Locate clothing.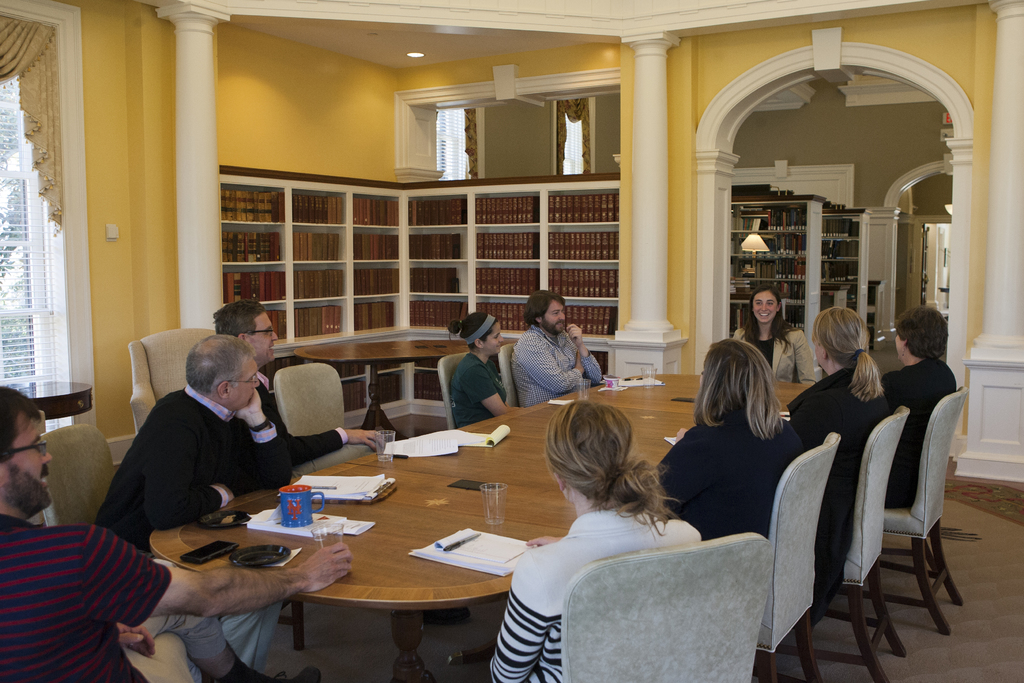
Bounding box: detection(255, 370, 349, 468).
